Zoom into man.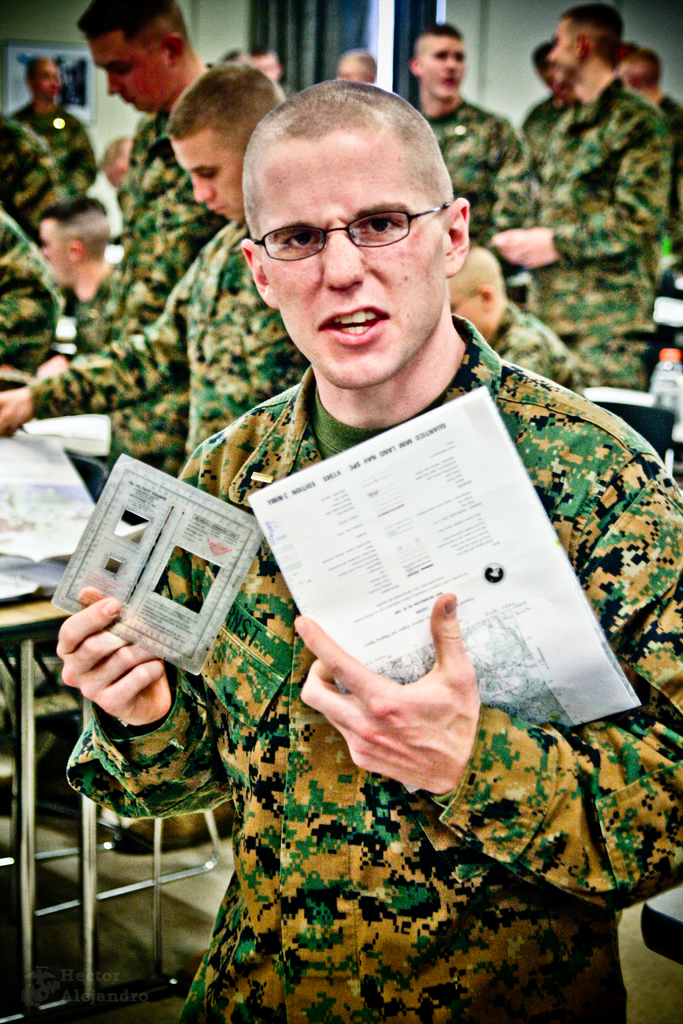
Zoom target: (487,1,681,410).
